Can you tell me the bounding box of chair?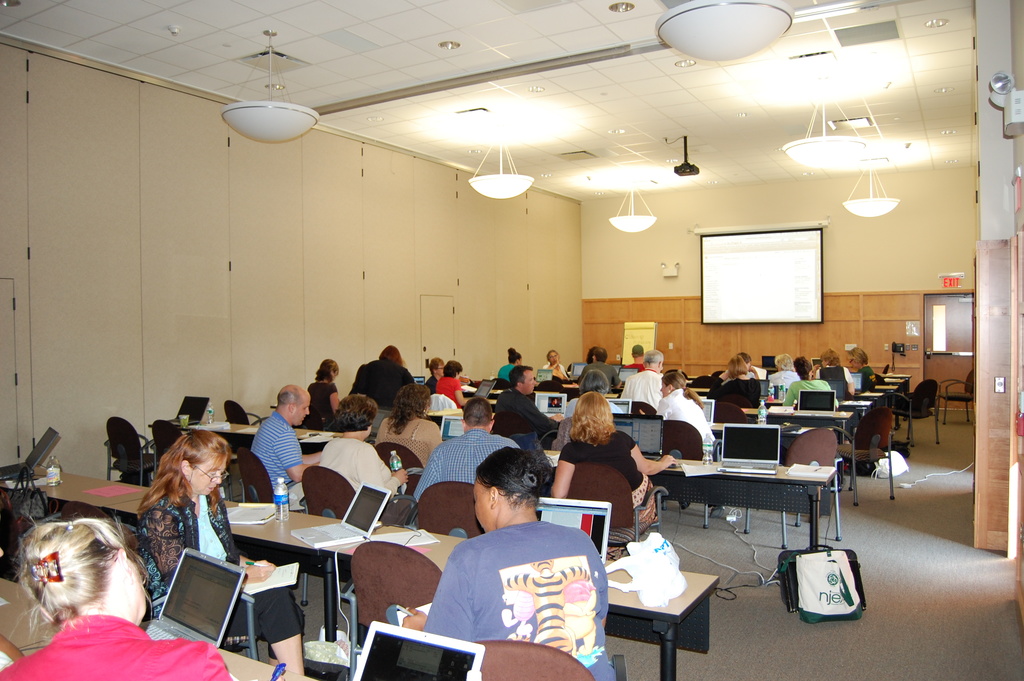
(834,408,897,504).
